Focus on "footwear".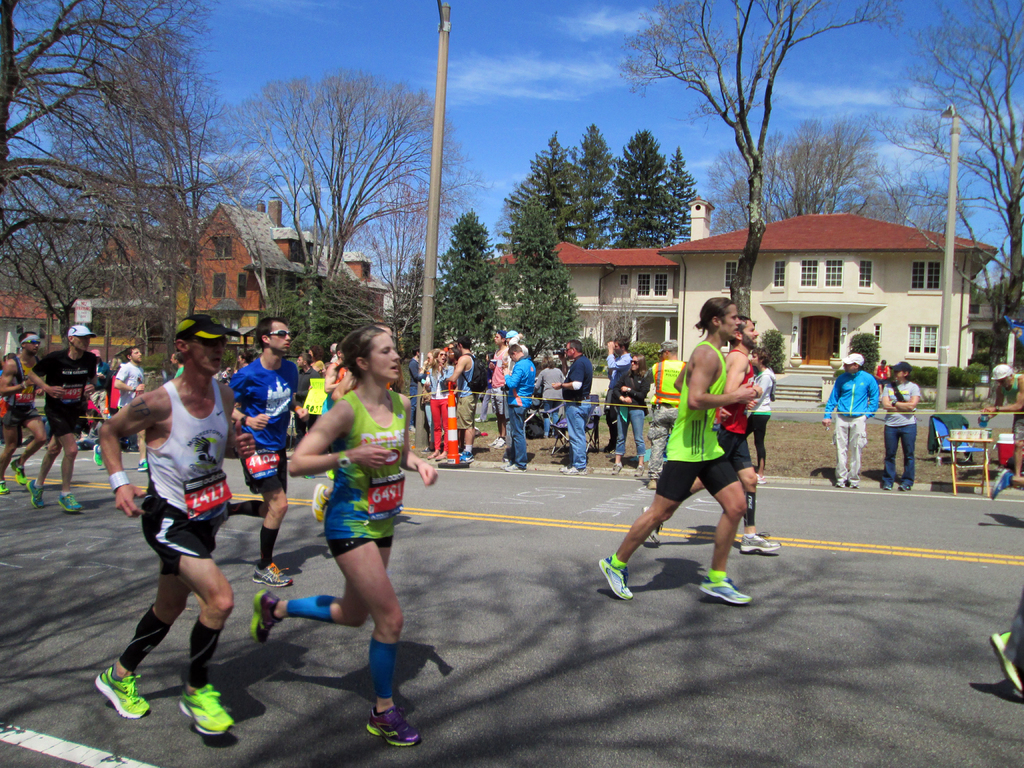
Focused at <region>882, 479, 893, 491</region>.
